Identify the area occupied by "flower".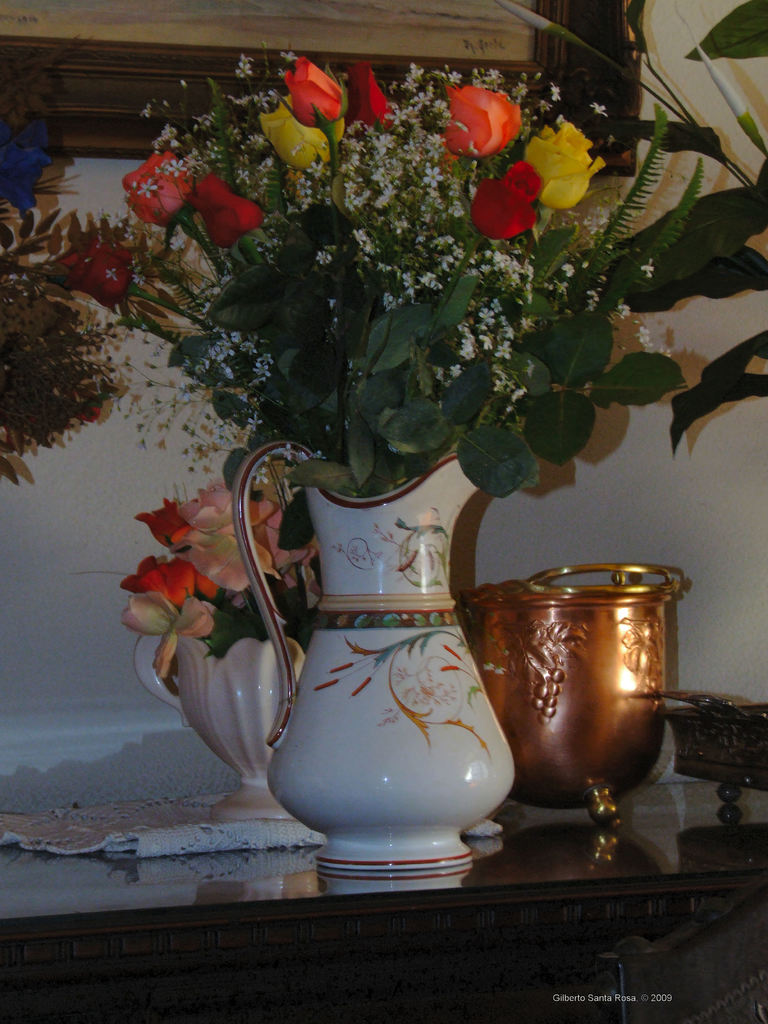
Area: bbox=(341, 55, 408, 131).
